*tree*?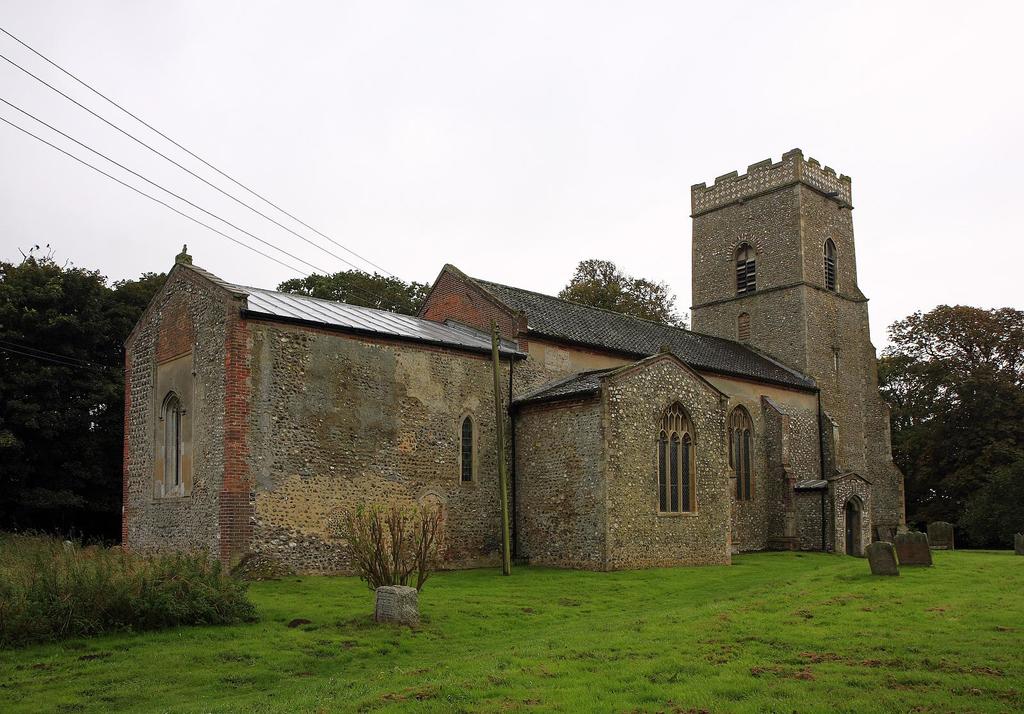
270 279 428 317
